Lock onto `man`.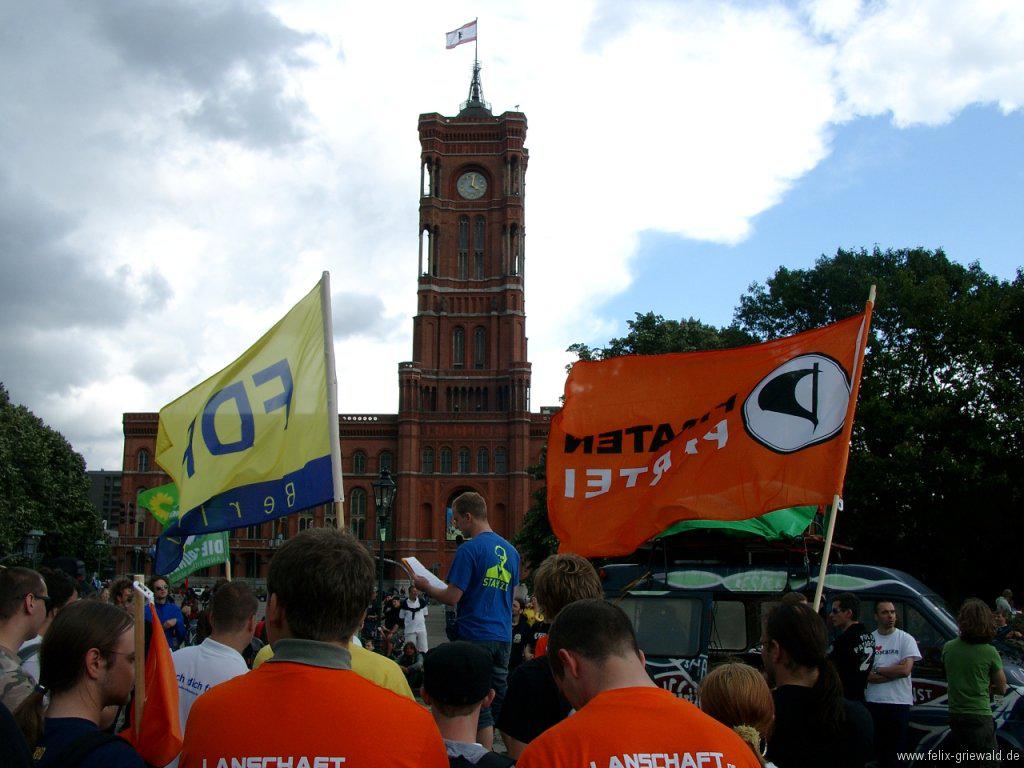
Locked: [left=0, top=560, right=49, bottom=734].
